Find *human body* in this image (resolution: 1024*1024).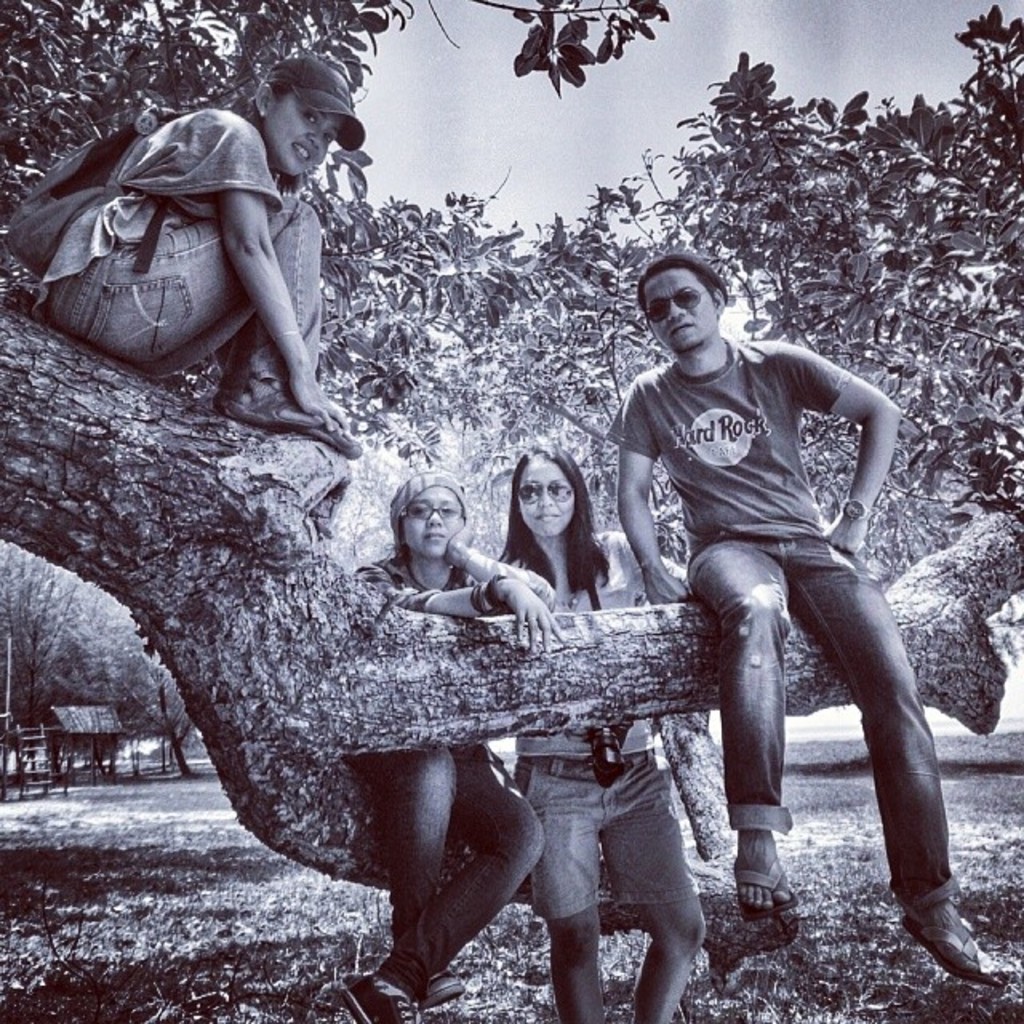
left=355, top=470, right=558, bottom=1022.
